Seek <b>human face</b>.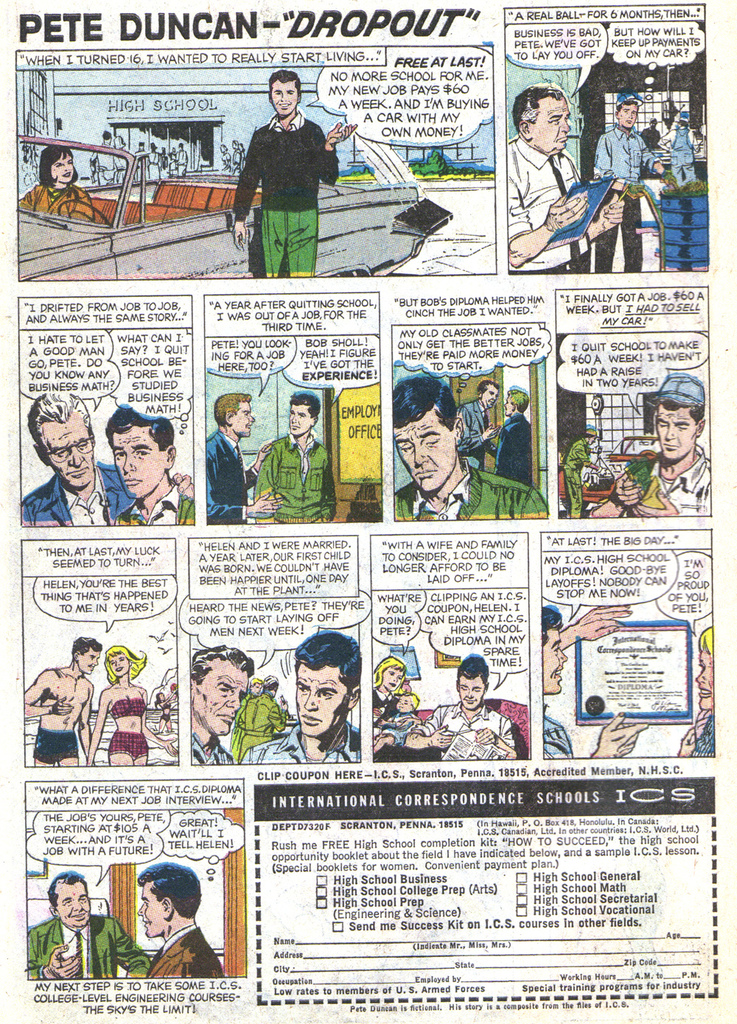
<region>57, 881, 91, 932</region>.
